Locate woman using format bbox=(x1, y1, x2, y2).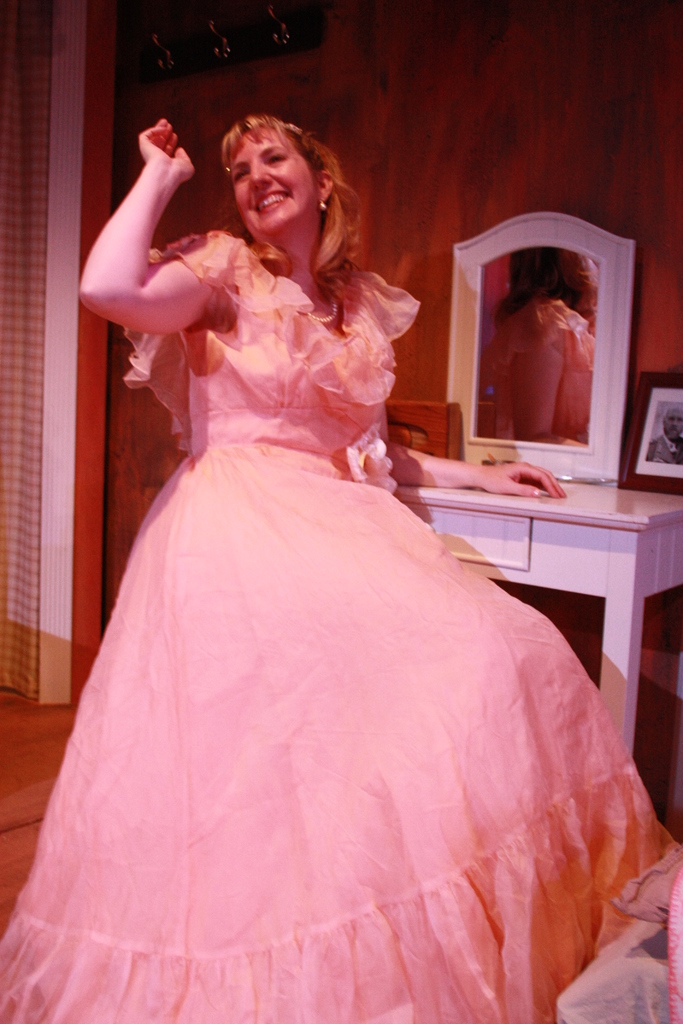
bbox=(4, 83, 634, 1023).
